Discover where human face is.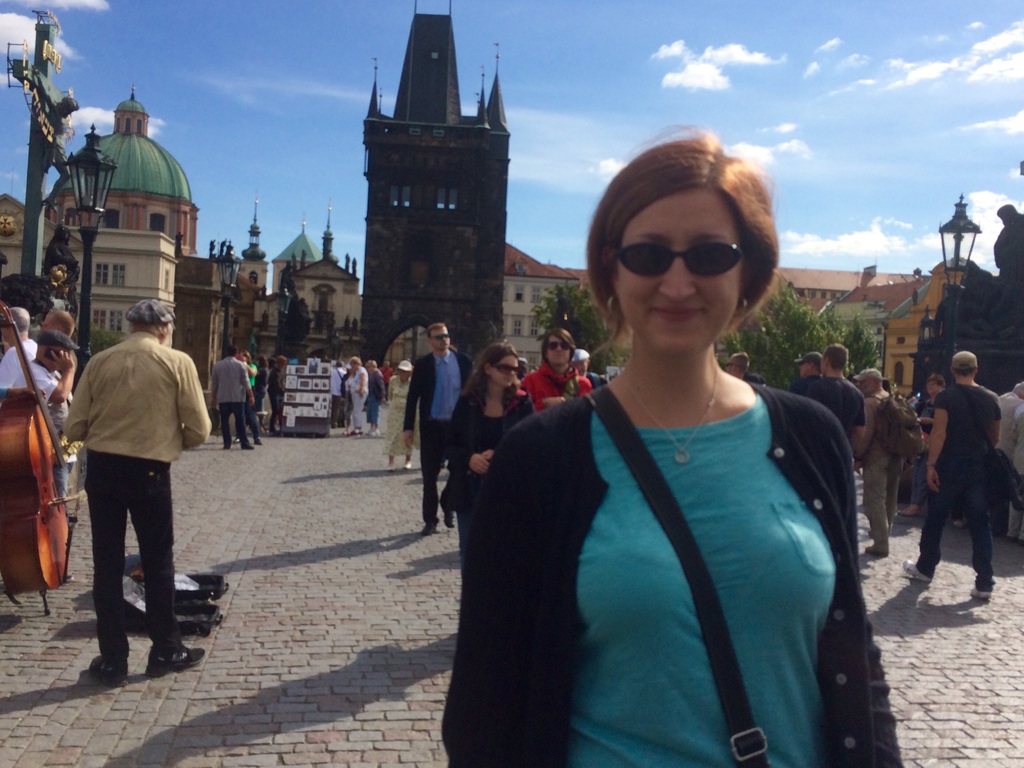
Discovered at [x1=47, y1=344, x2=70, y2=366].
